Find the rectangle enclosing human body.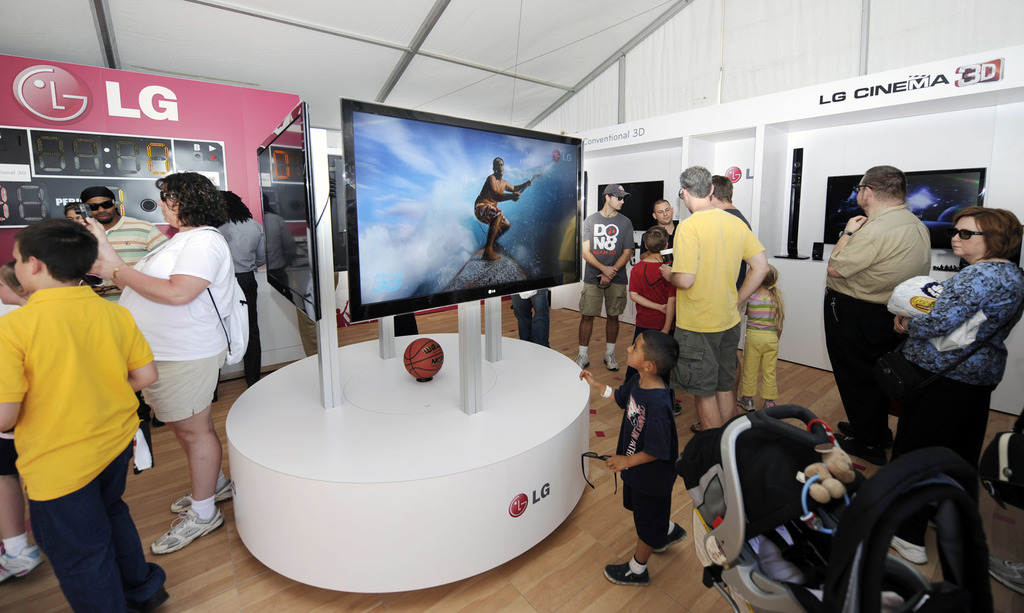
left=0, top=218, right=164, bottom=612.
